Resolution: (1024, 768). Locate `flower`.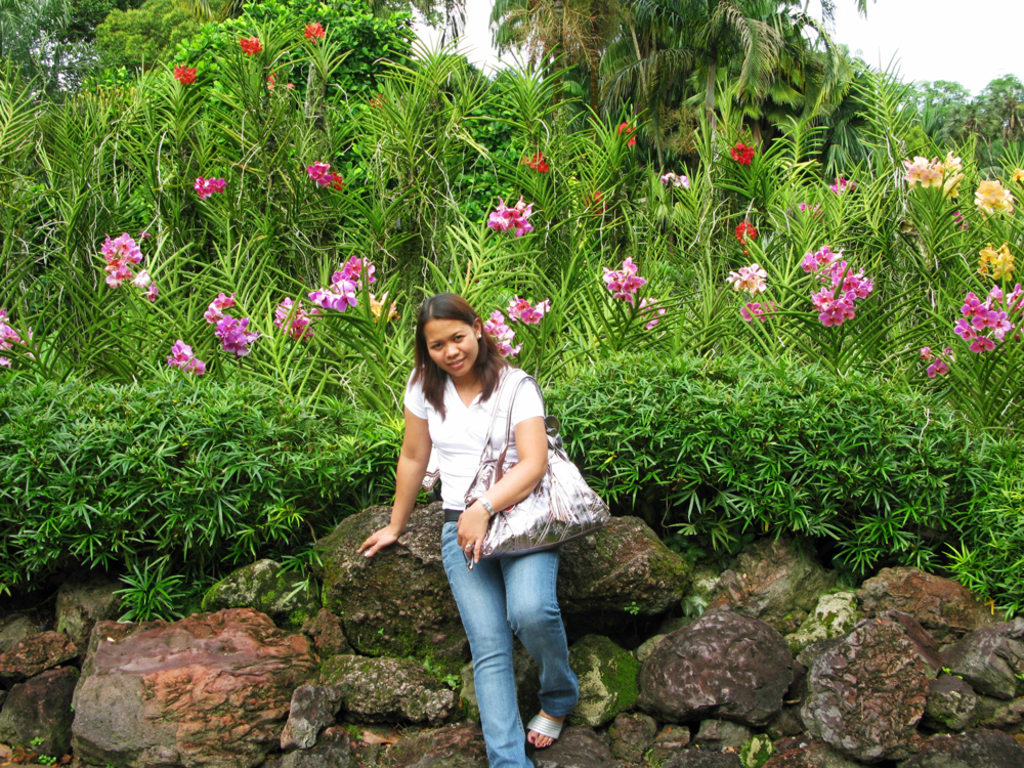
bbox=(174, 67, 196, 85).
